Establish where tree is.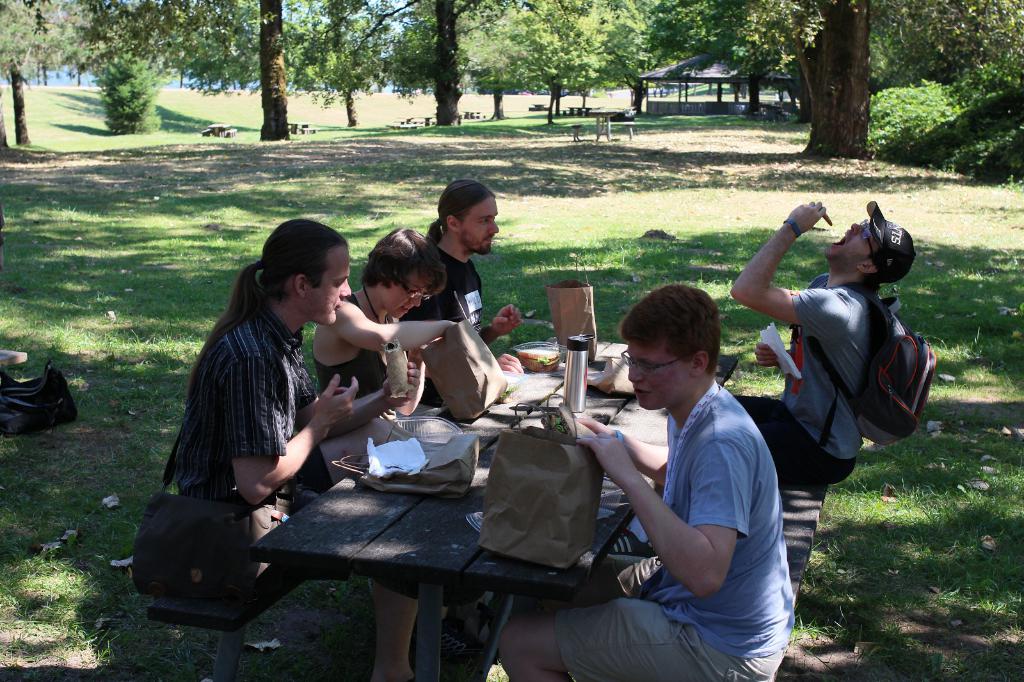
Established at [280,0,414,133].
